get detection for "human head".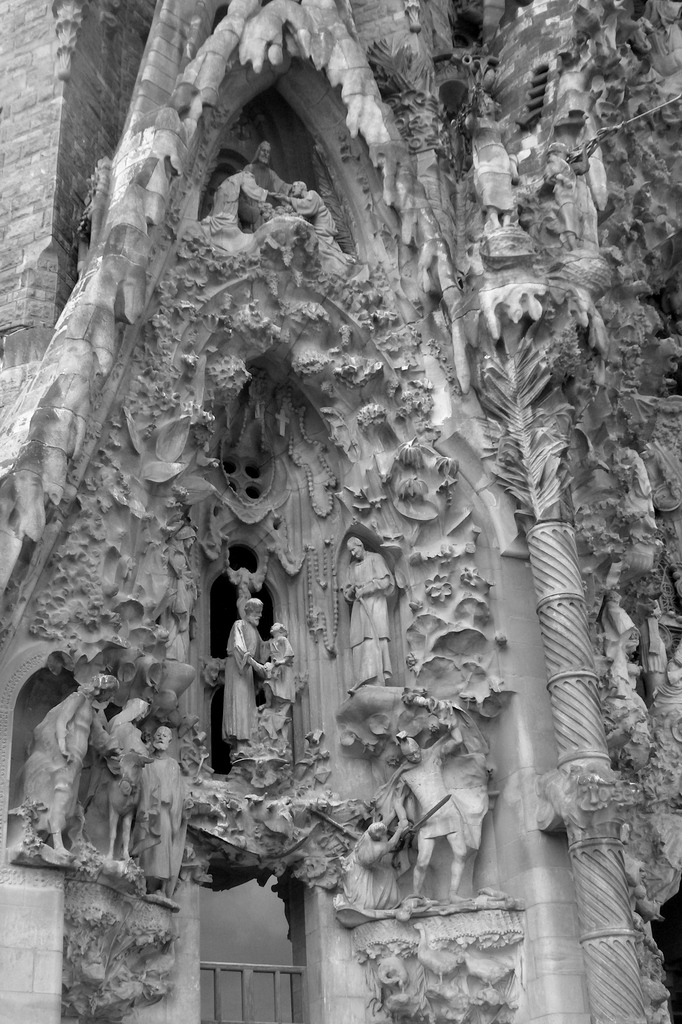
Detection: <bbox>156, 726, 171, 749</bbox>.
